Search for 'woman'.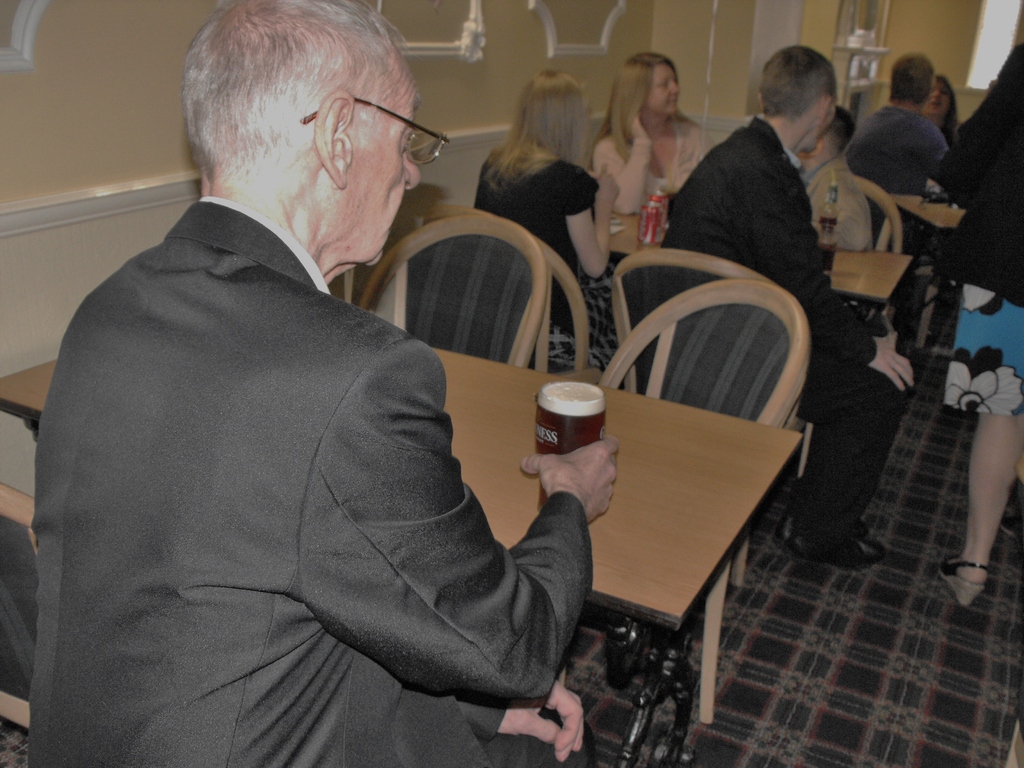
Found at (474, 72, 624, 372).
